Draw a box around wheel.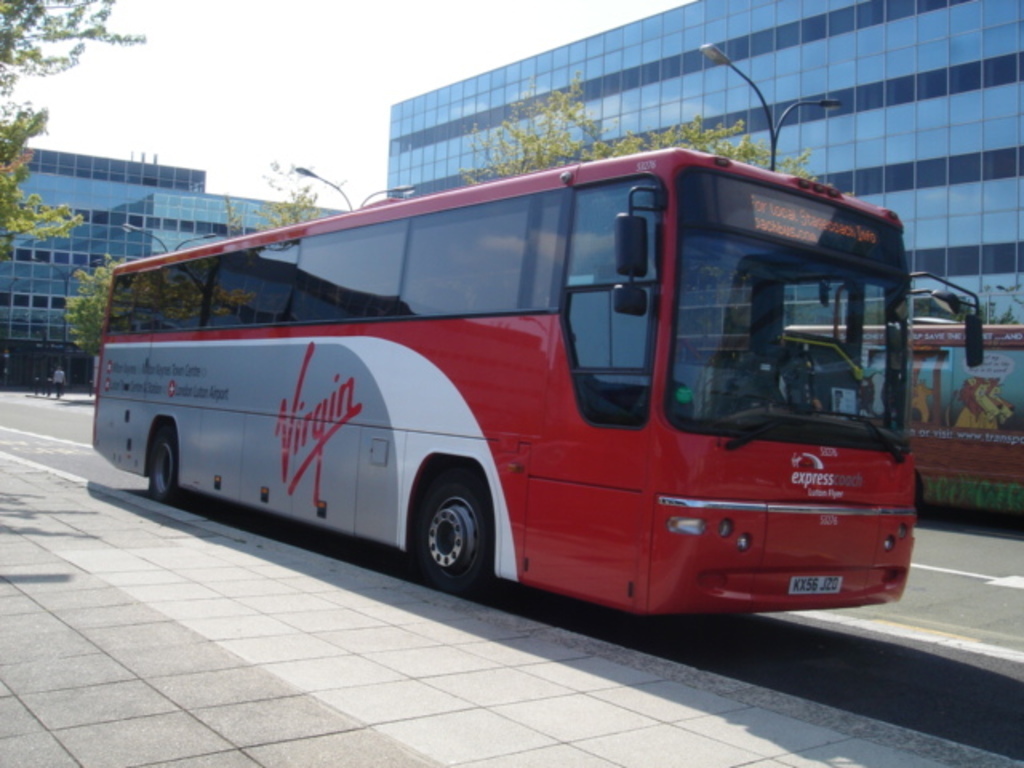
left=147, top=424, right=176, bottom=498.
